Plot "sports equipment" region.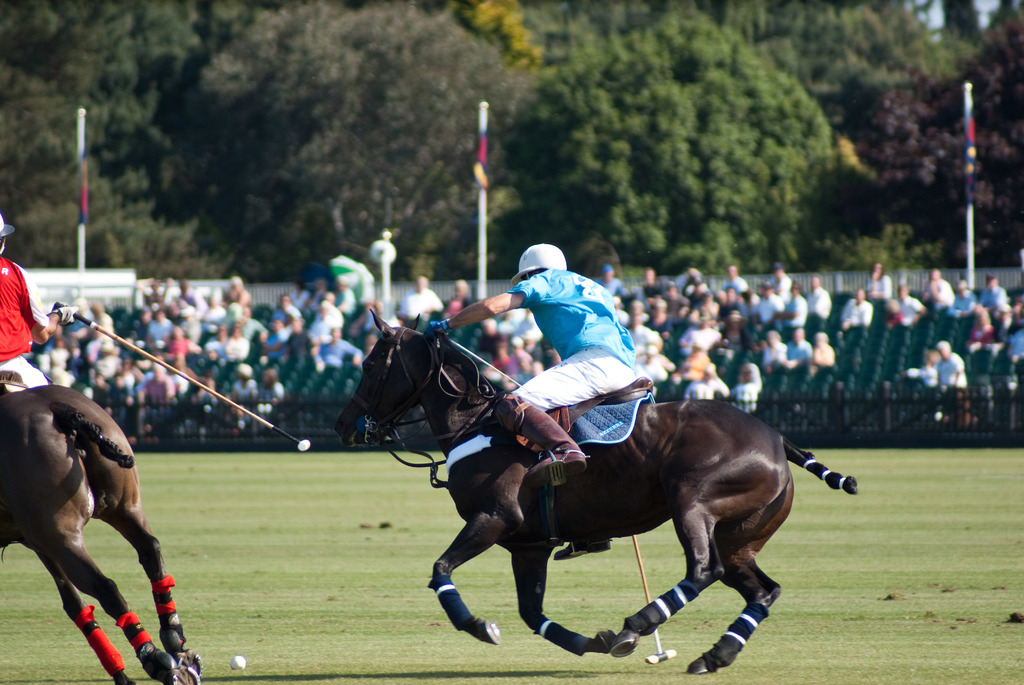
Plotted at bbox=(229, 654, 246, 670).
